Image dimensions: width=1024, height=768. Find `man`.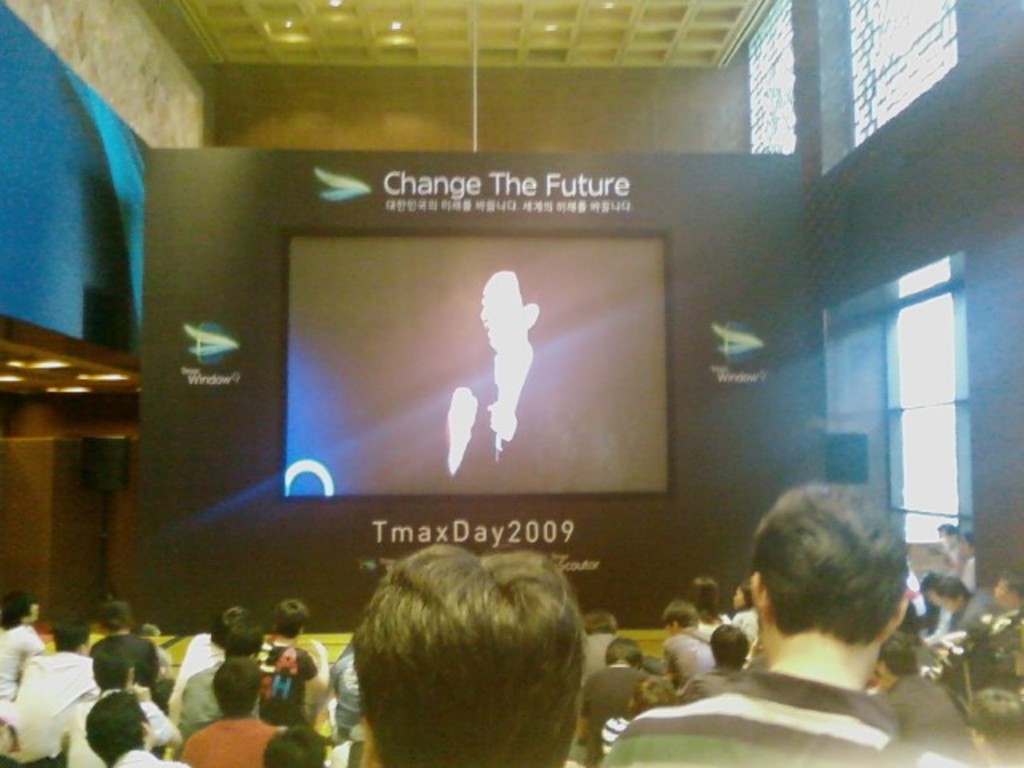
l=586, t=608, r=621, b=685.
